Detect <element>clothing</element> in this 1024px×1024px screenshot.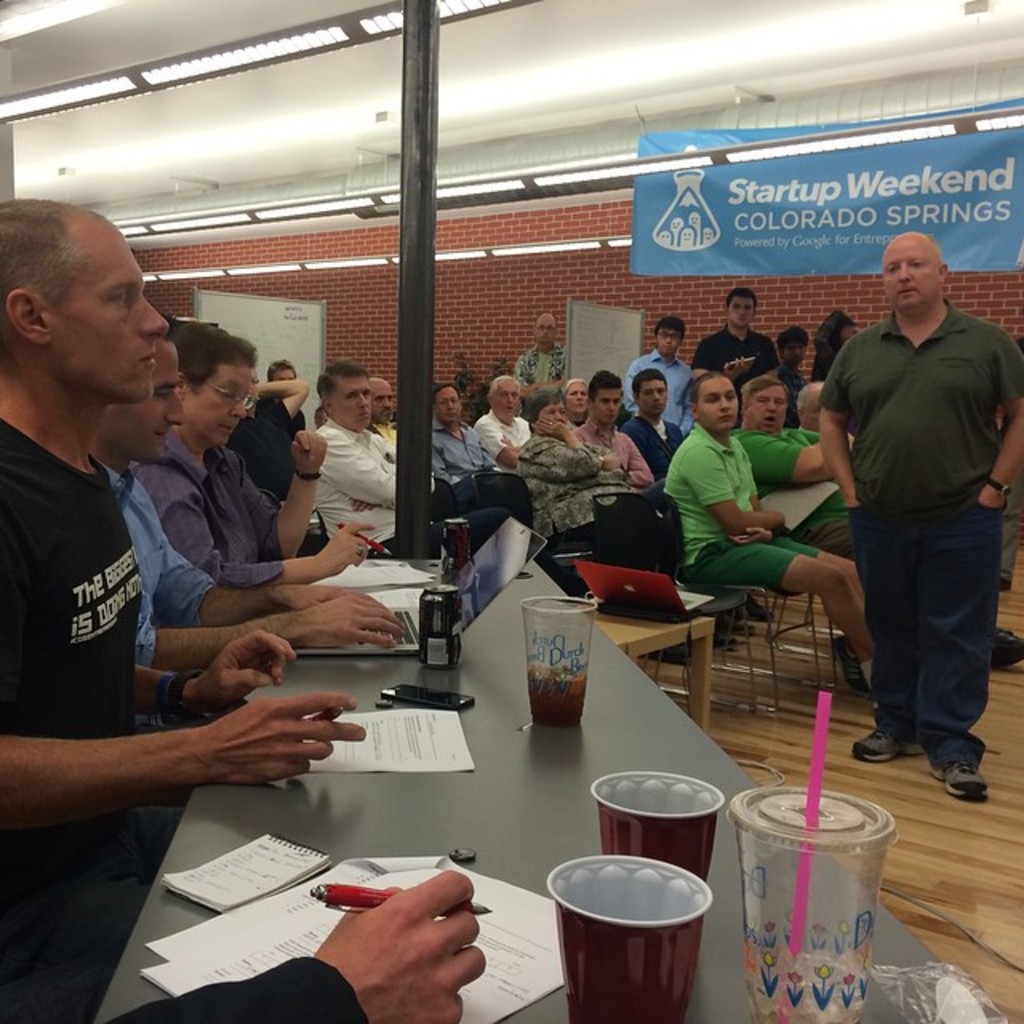
Detection: [left=728, top=418, right=808, bottom=482].
